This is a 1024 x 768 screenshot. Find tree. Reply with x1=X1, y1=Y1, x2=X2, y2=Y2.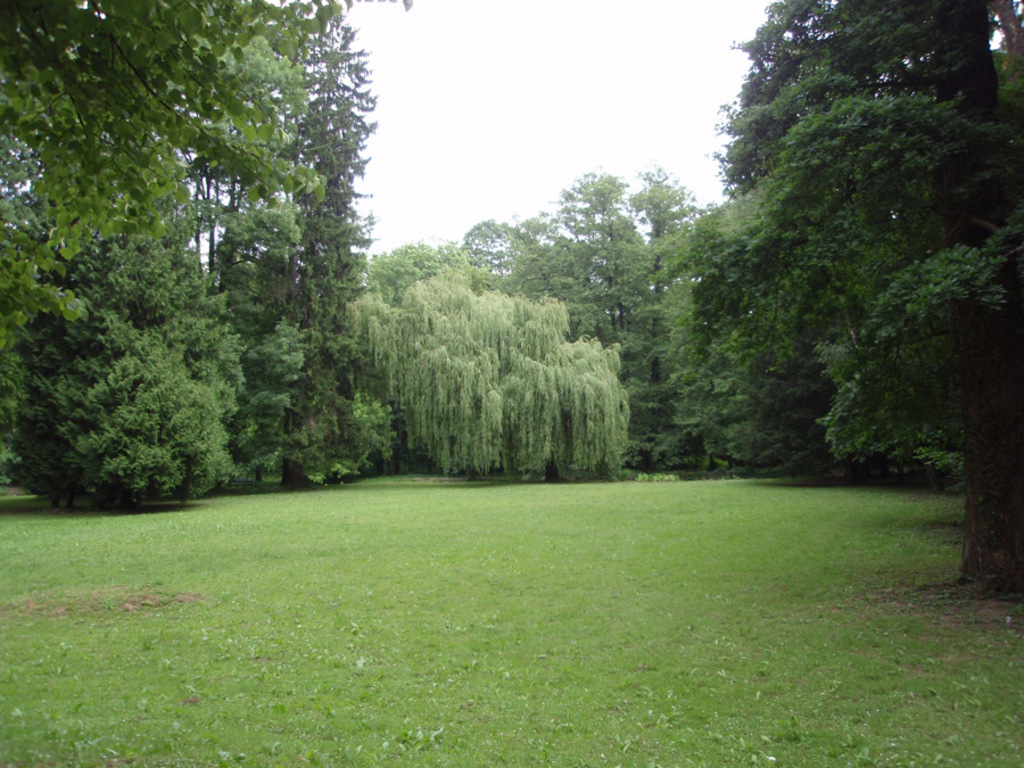
x1=675, y1=13, x2=1005, y2=513.
